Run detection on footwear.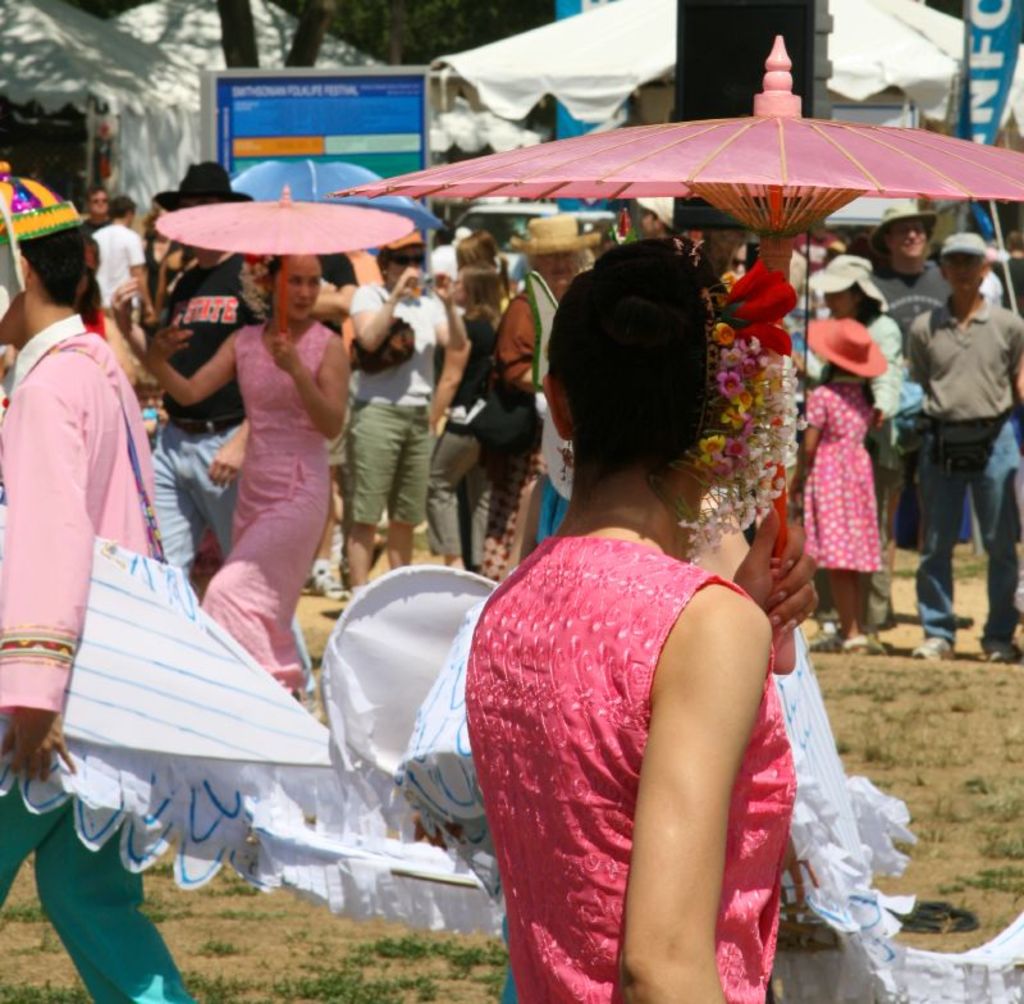
Result: 842/629/888/661.
